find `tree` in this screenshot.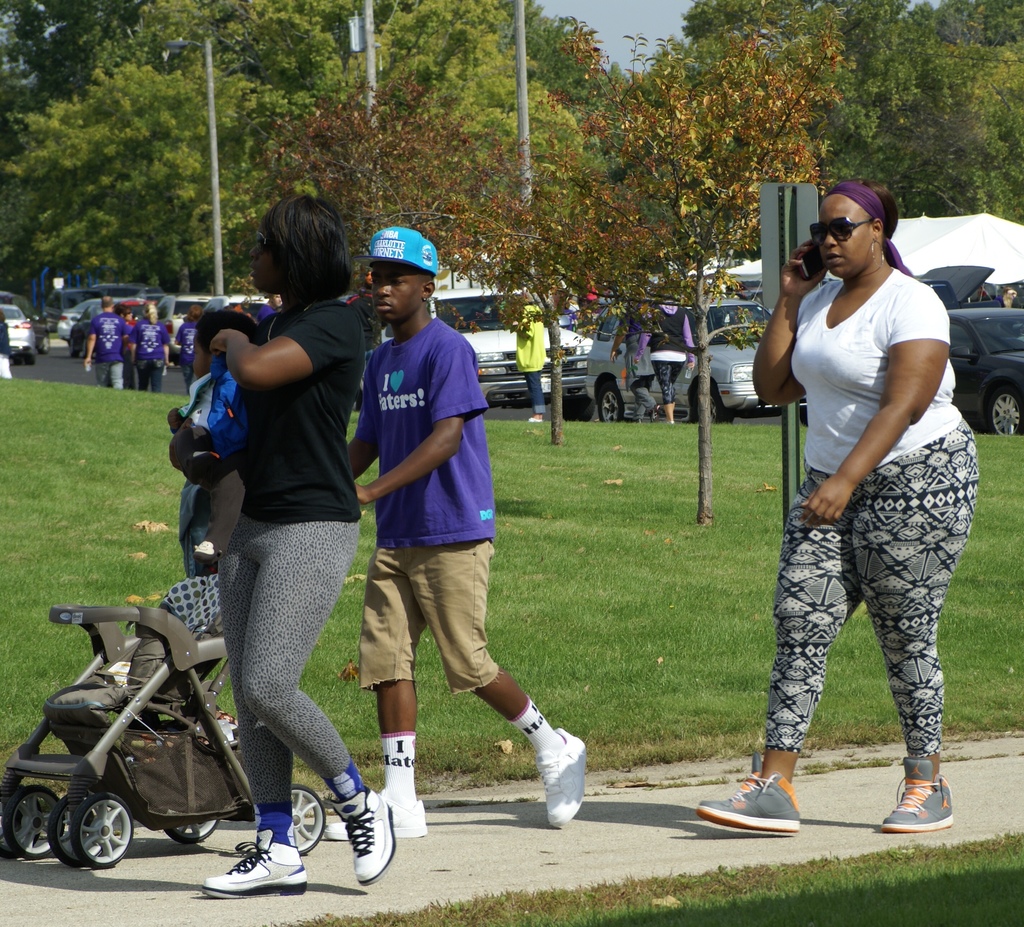
The bounding box for `tree` is 602, 0, 1018, 219.
